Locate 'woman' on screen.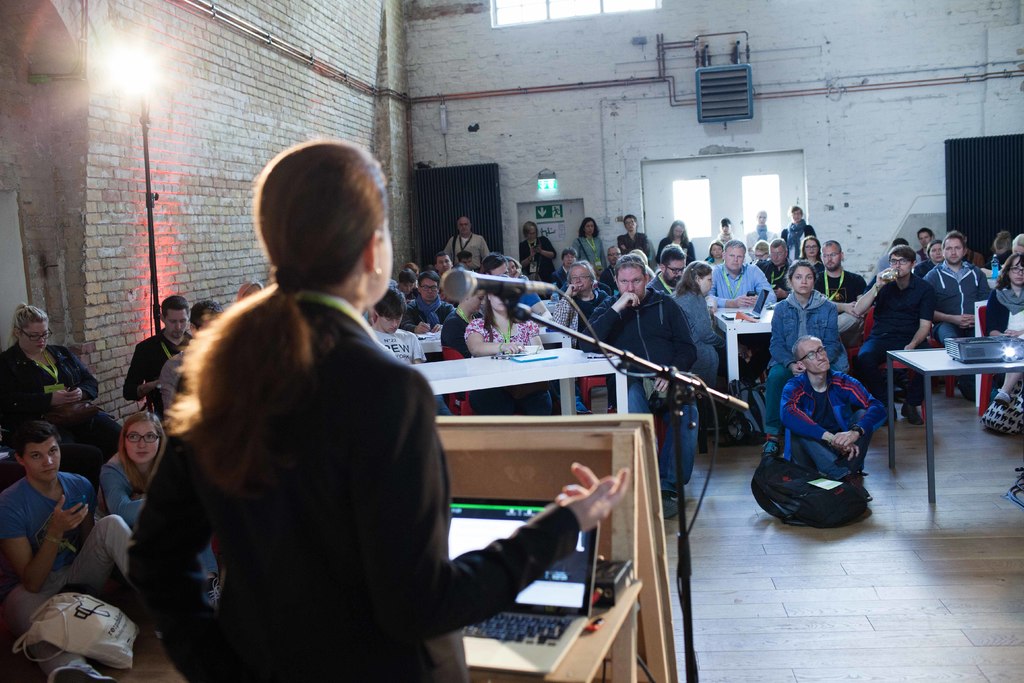
On screen at (x1=0, y1=304, x2=126, y2=472).
